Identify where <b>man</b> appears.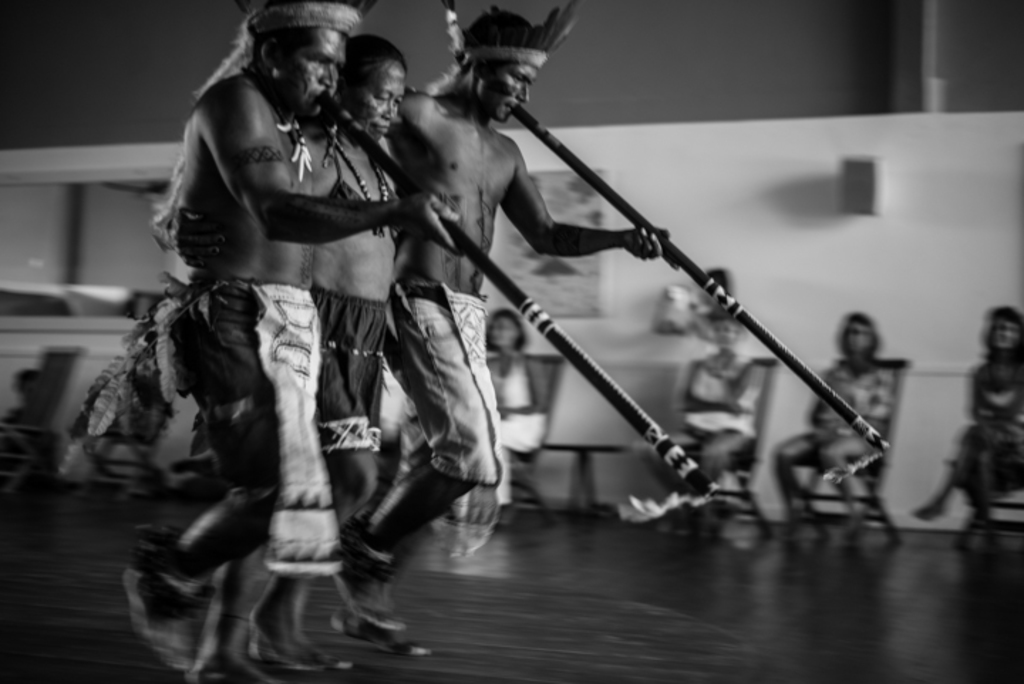
Appears at l=380, t=0, r=688, b=664.
